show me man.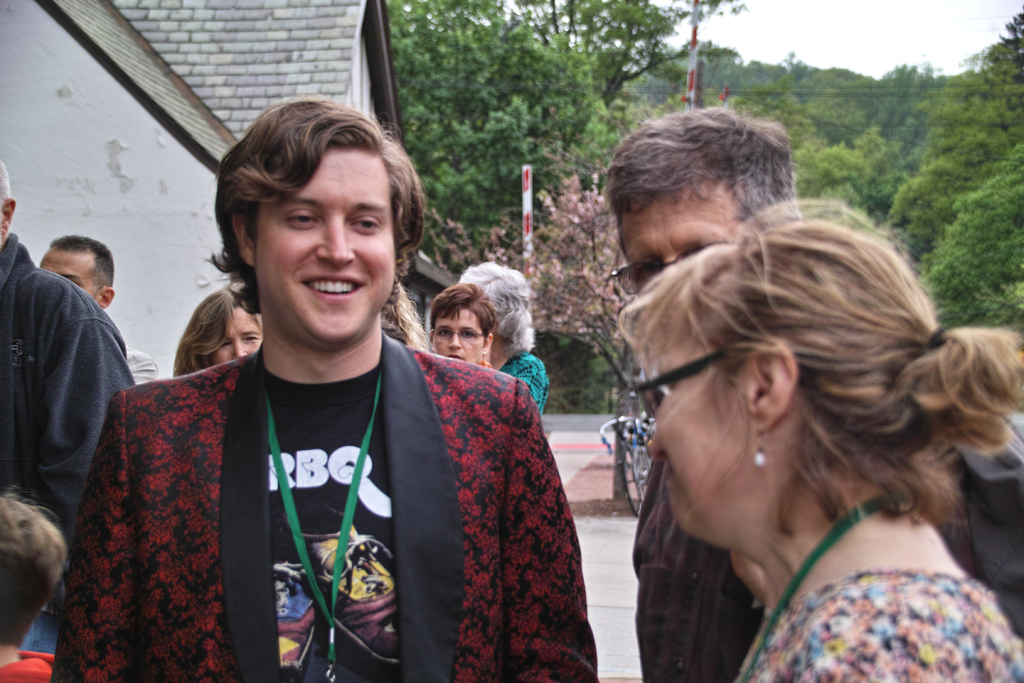
man is here: (627,102,794,682).
